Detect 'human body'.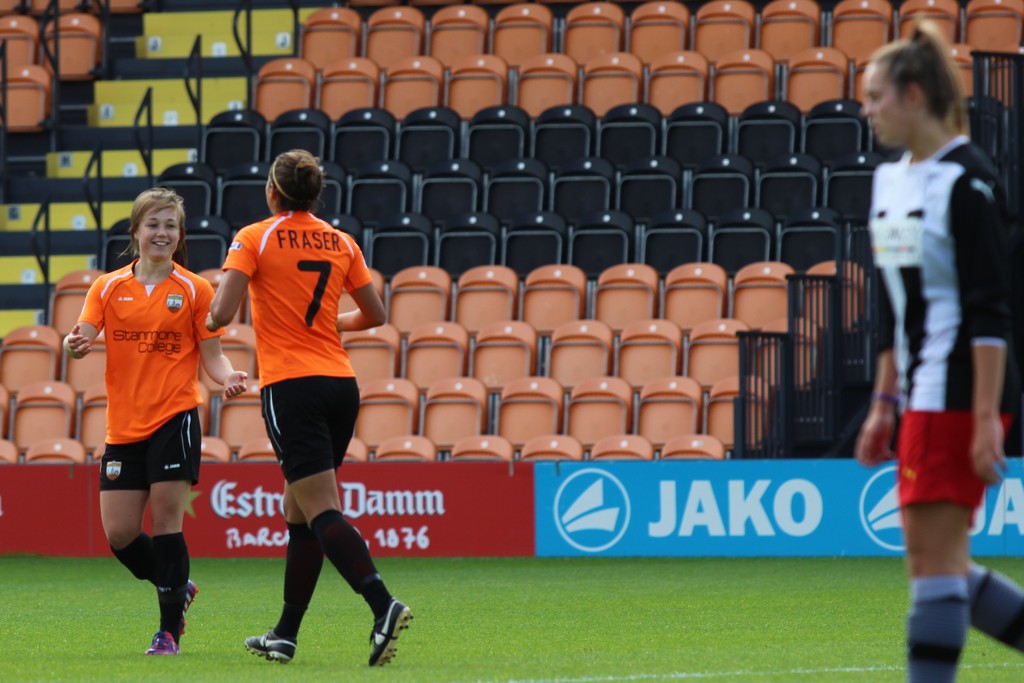
Detected at <region>195, 128, 387, 673</region>.
